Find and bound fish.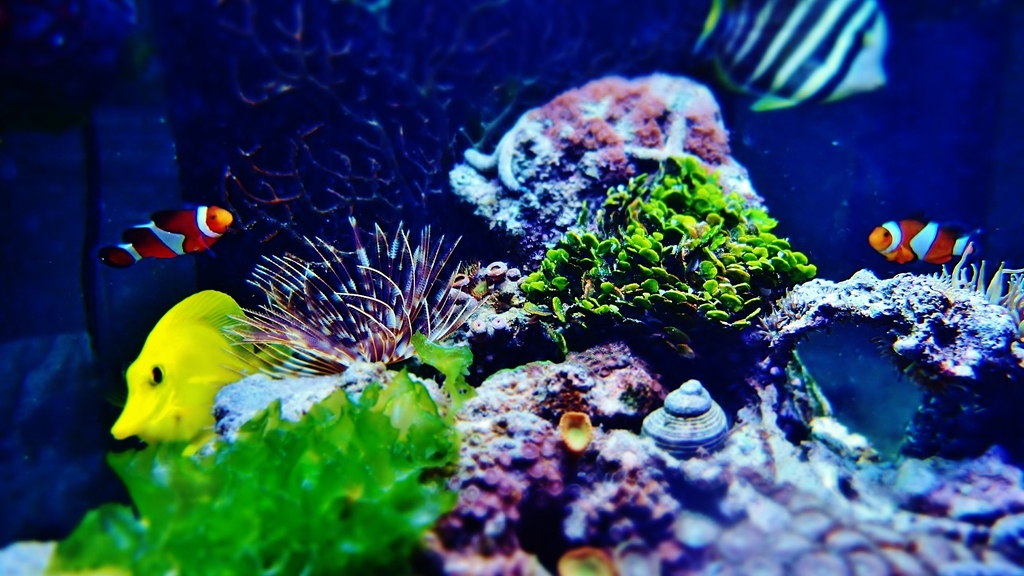
Bound: select_region(690, 0, 897, 116).
